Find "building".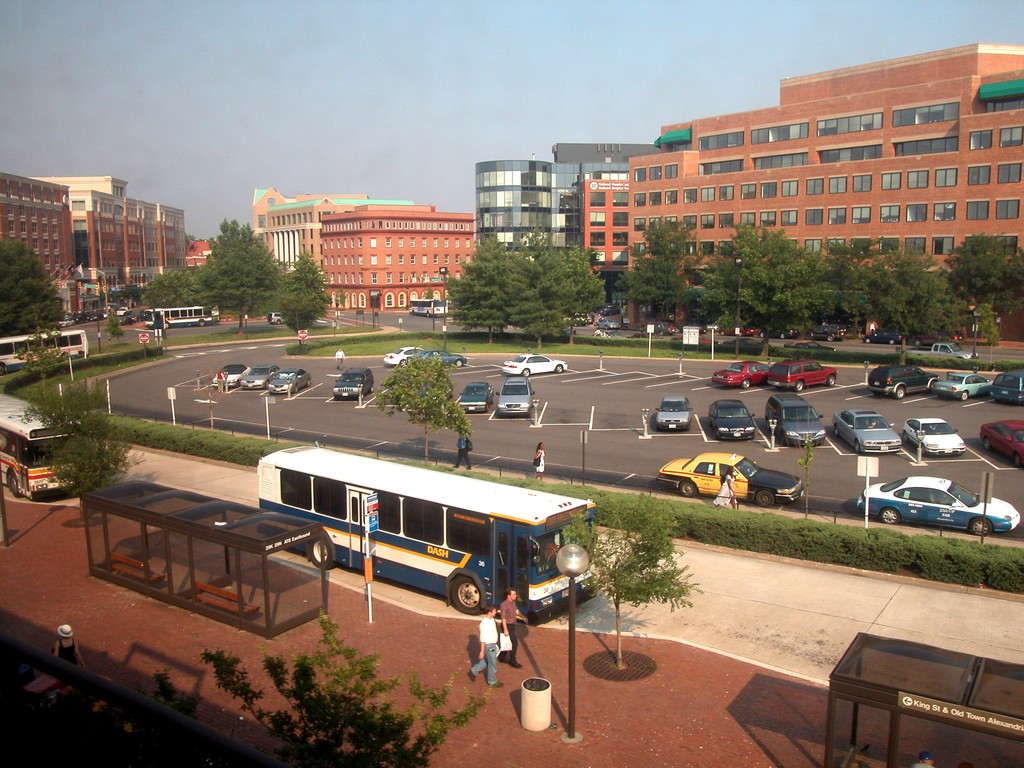
27, 177, 188, 313.
